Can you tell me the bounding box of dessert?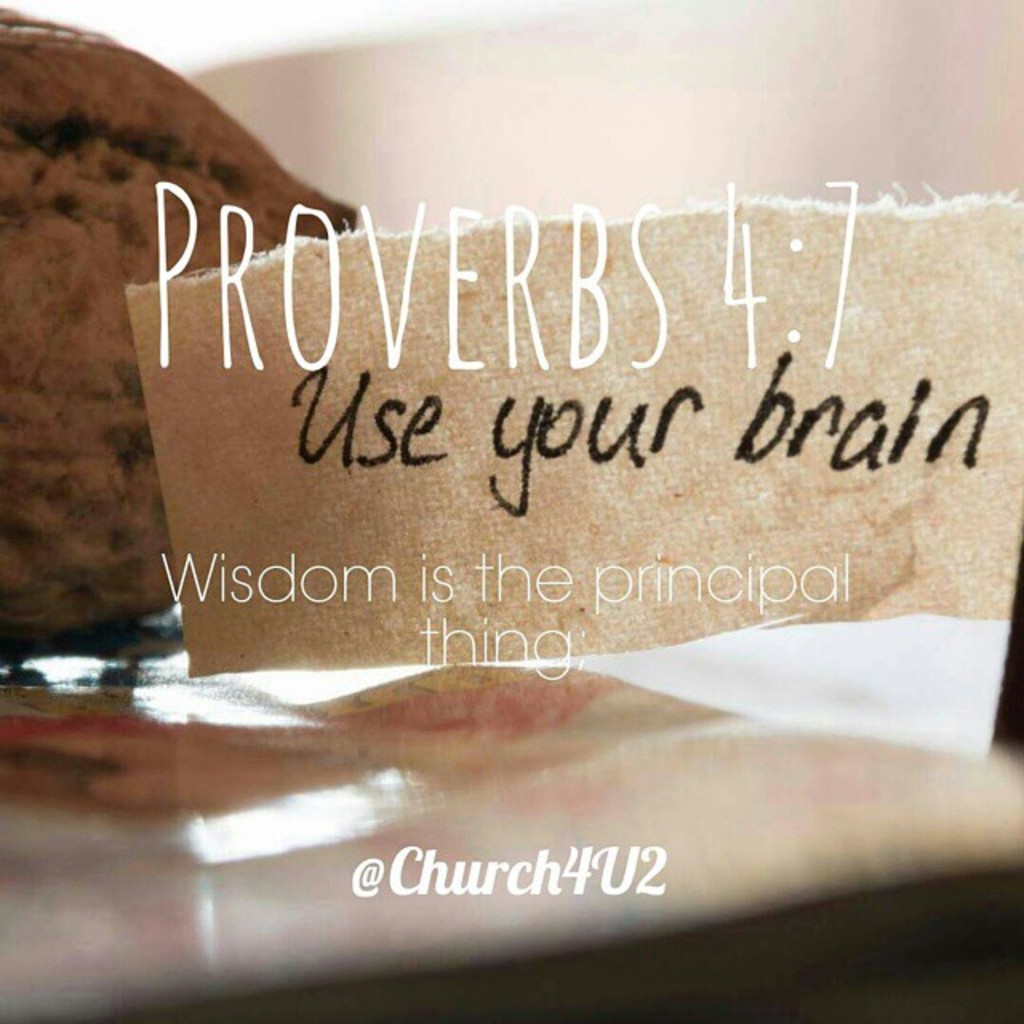
0/3/352/642.
